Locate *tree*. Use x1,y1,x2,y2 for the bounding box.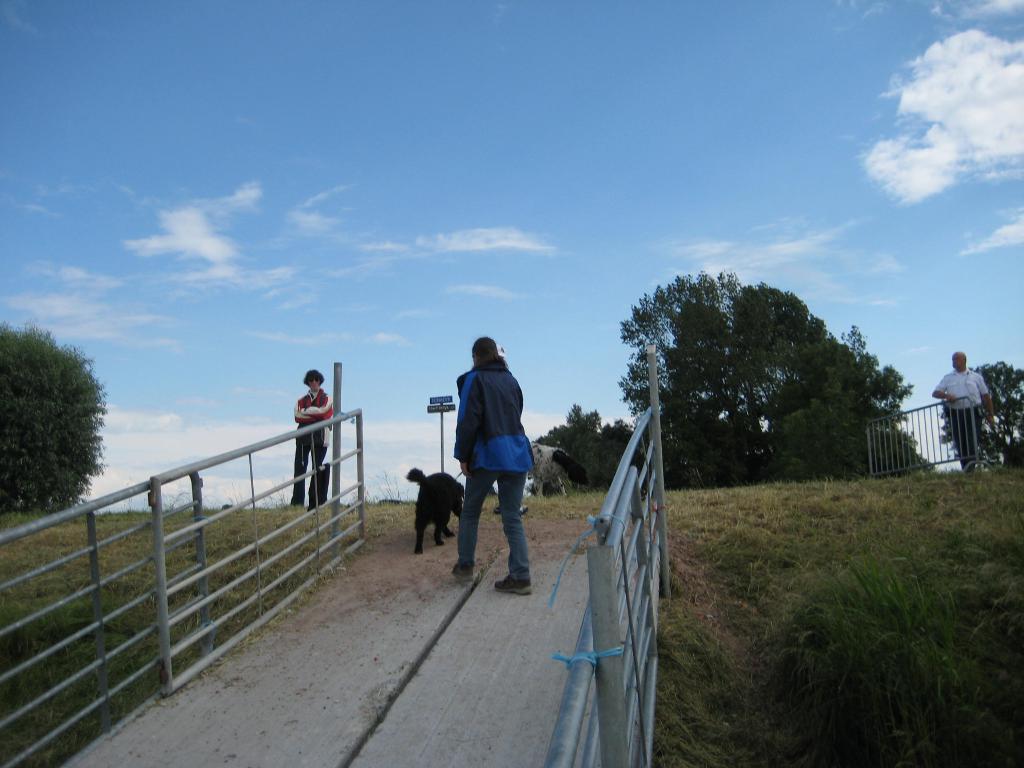
0,327,111,524.
